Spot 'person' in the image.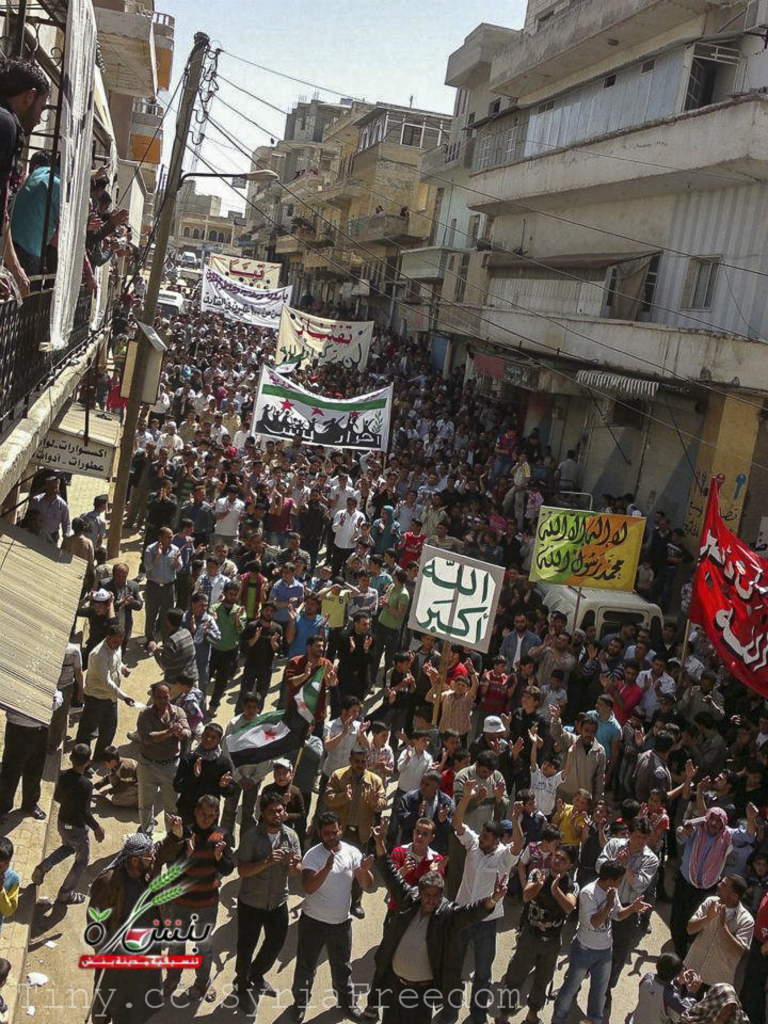
'person' found at [x1=167, y1=724, x2=242, y2=804].
